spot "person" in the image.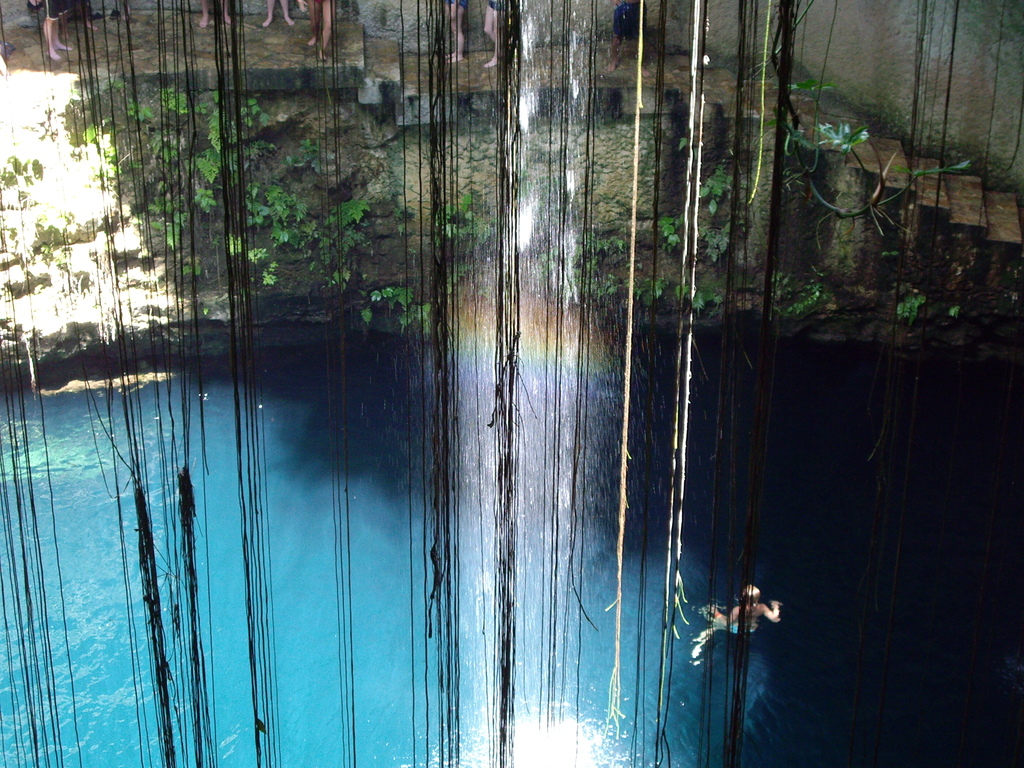
"person" found at pyautogui.locateOnScreen(703, 581, 790, 630).
